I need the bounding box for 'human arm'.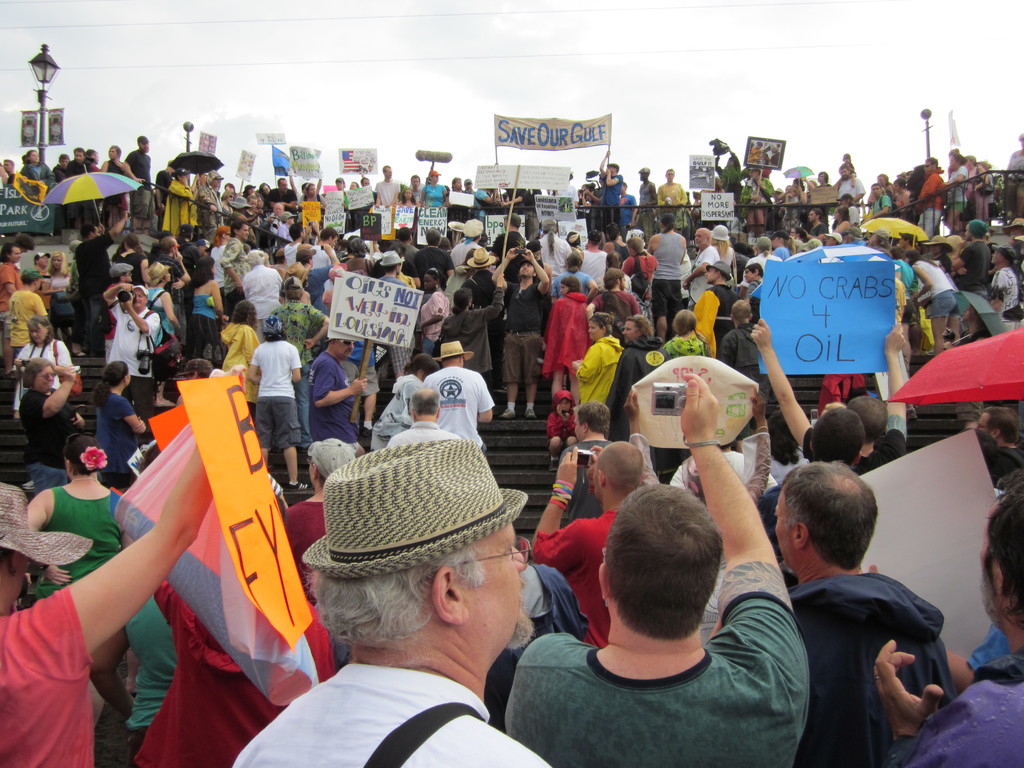
Here it is: BBox(753, 320, 812, 436).
